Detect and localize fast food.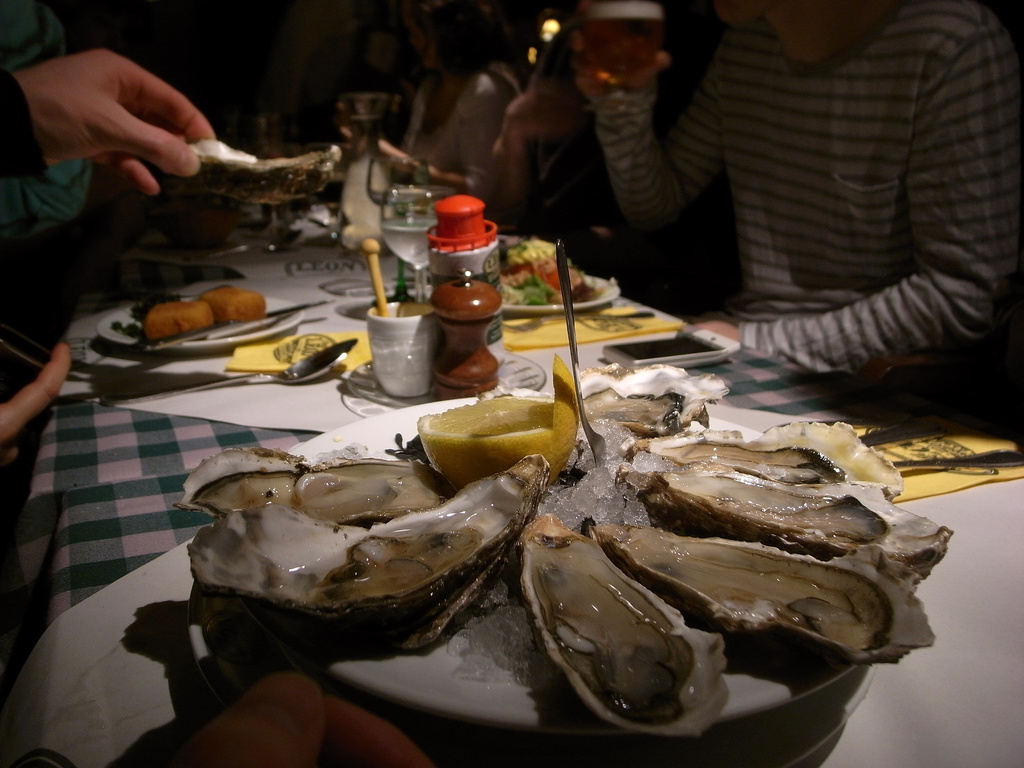
Localized at bbox=(169, 388, 957, 749).
